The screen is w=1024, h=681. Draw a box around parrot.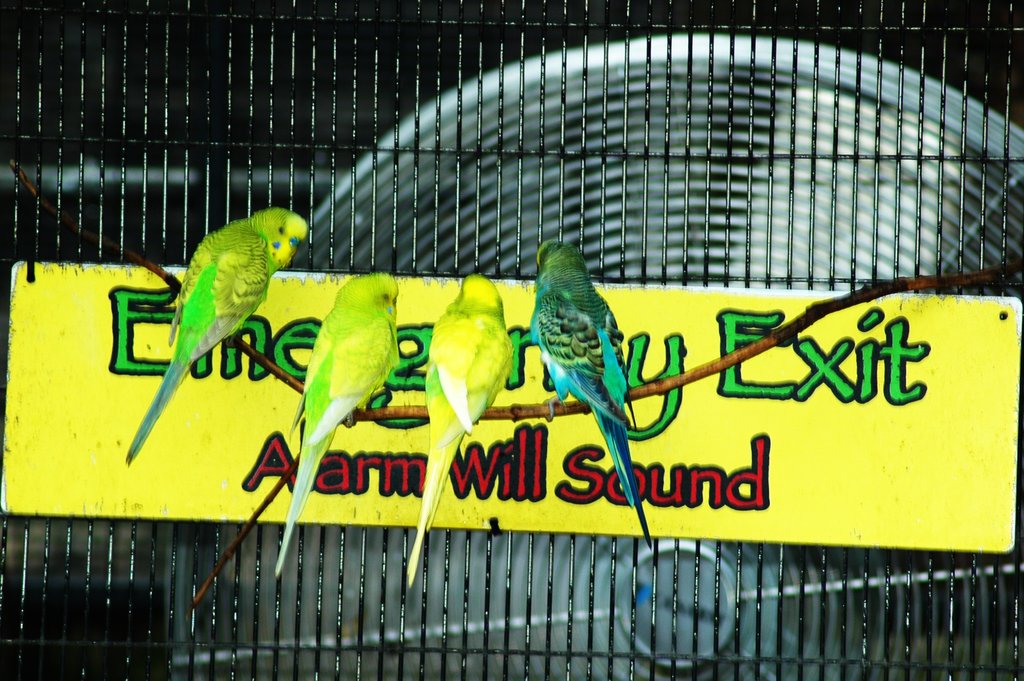
(x1=115, y1=203, x2=312, y2=468).
